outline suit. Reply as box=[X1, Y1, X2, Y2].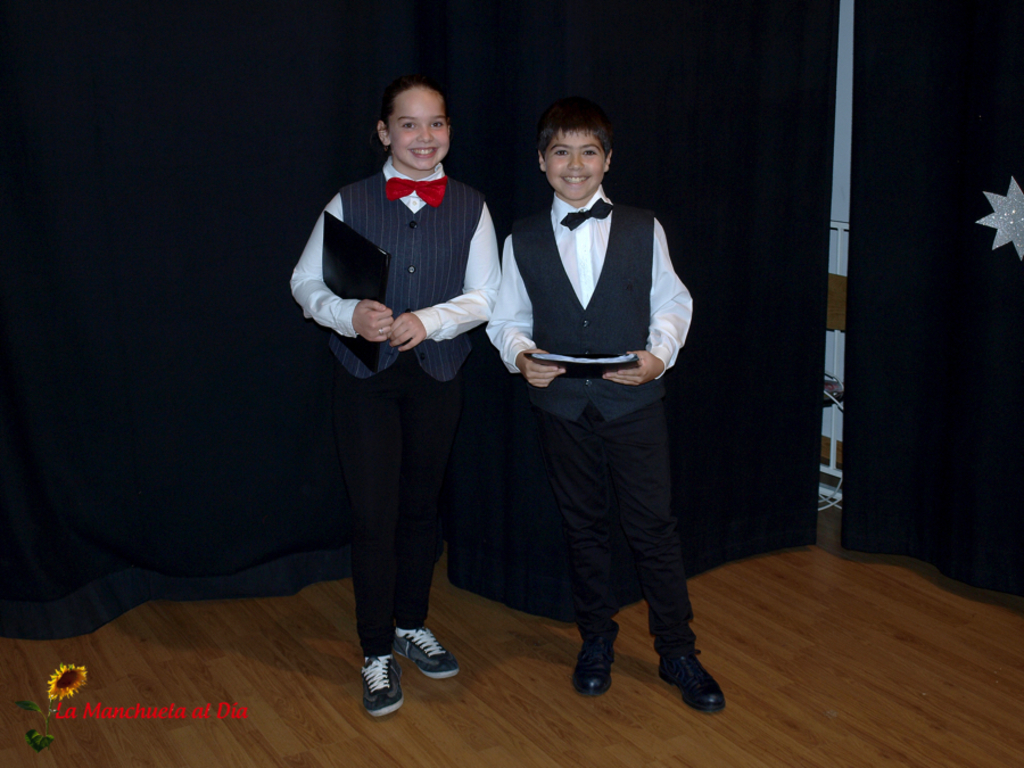
box=[289, 105, 505, 693].
